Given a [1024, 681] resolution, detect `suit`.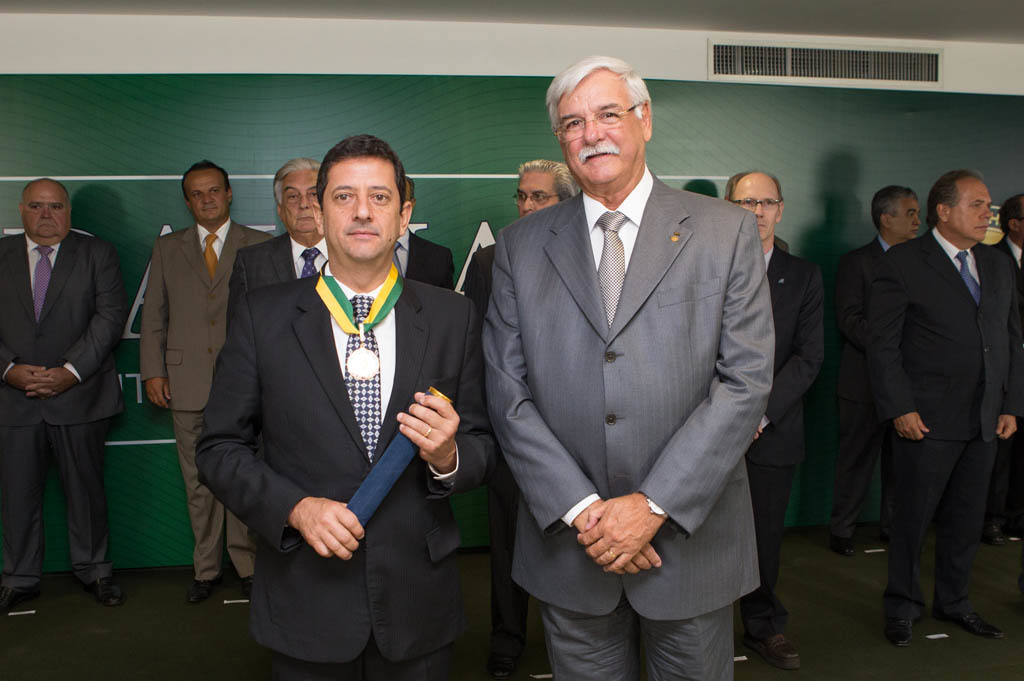
box(194, 256, 501, 680).
